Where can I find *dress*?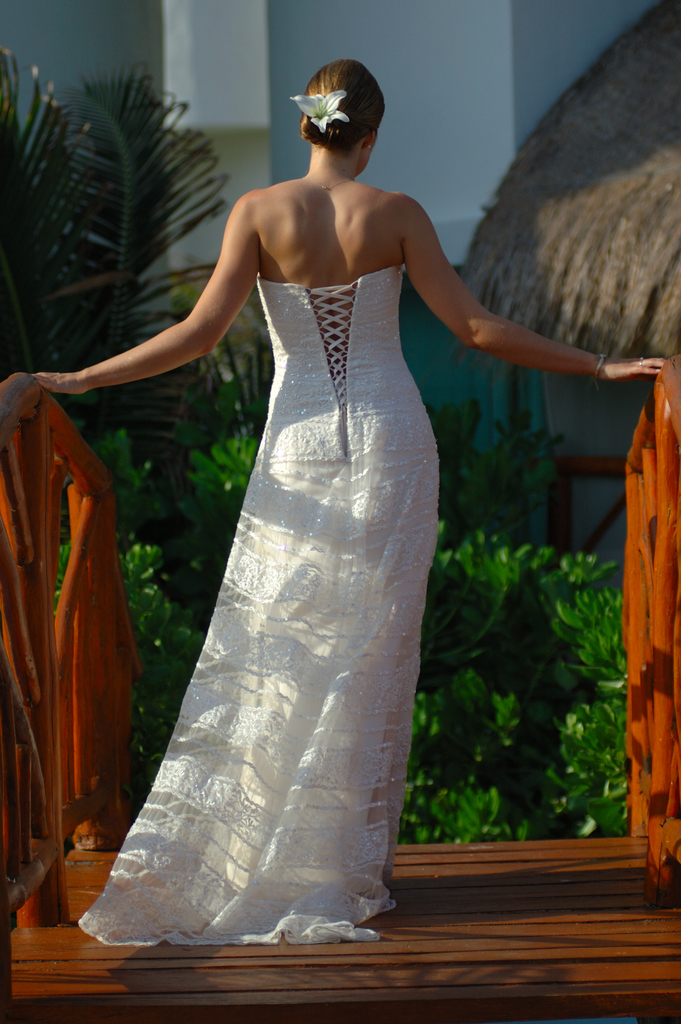
You can find it at bbox=(83, 265, 439, 943).
